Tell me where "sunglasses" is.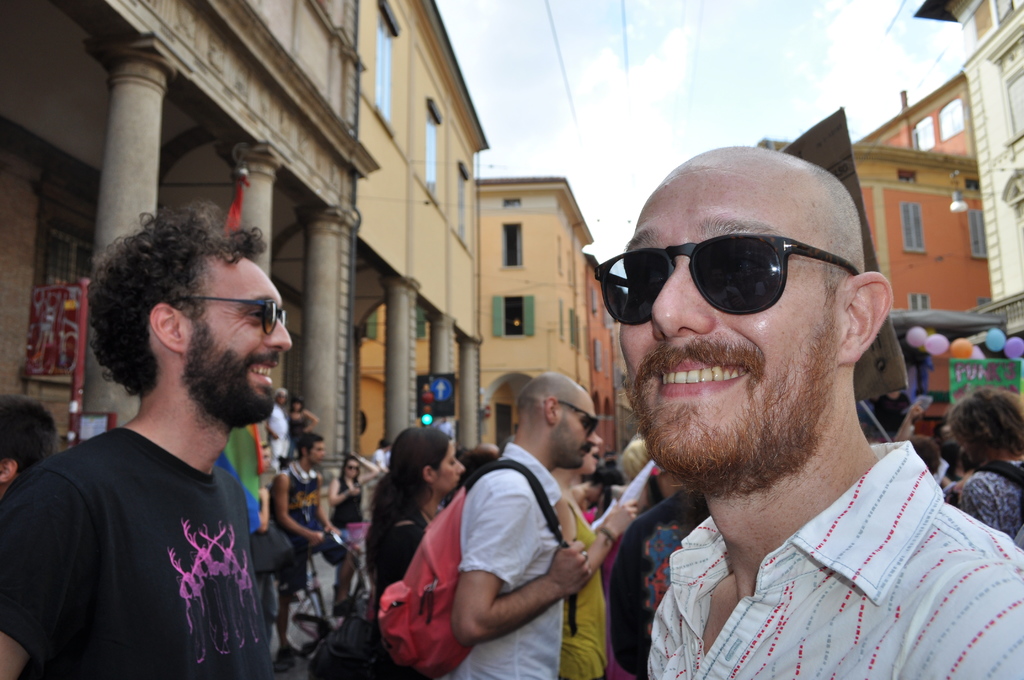
"sunglasses" is at 594 231 860 325.
